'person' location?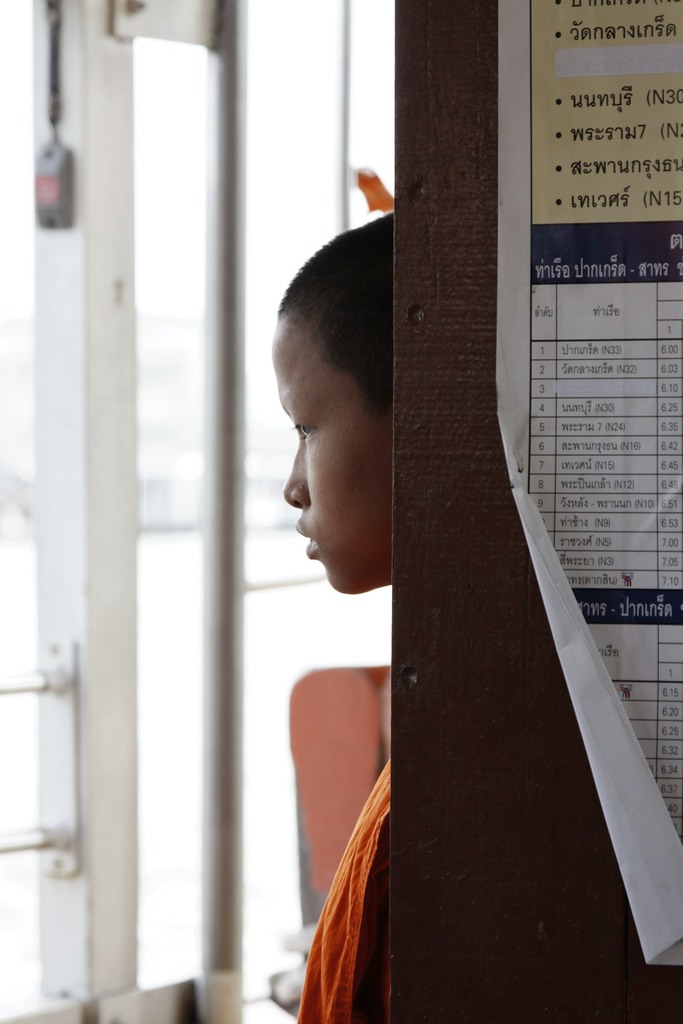
(left=285, top=210, right=399, bottom=1023)
